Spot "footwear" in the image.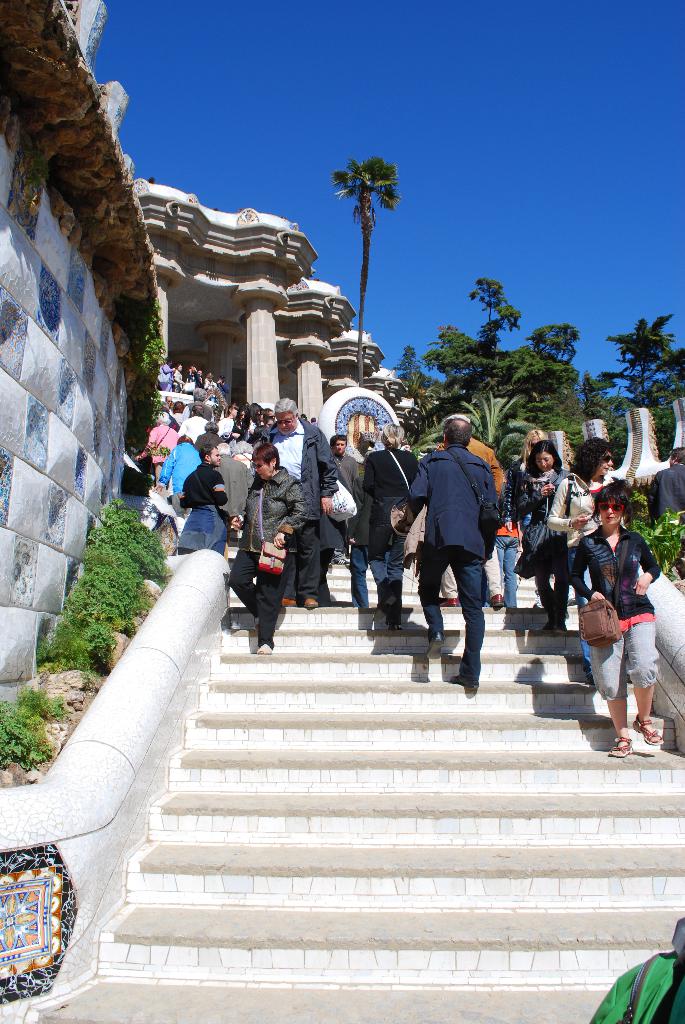
"footwear" found at select_region(303, 598, 318, 609).
